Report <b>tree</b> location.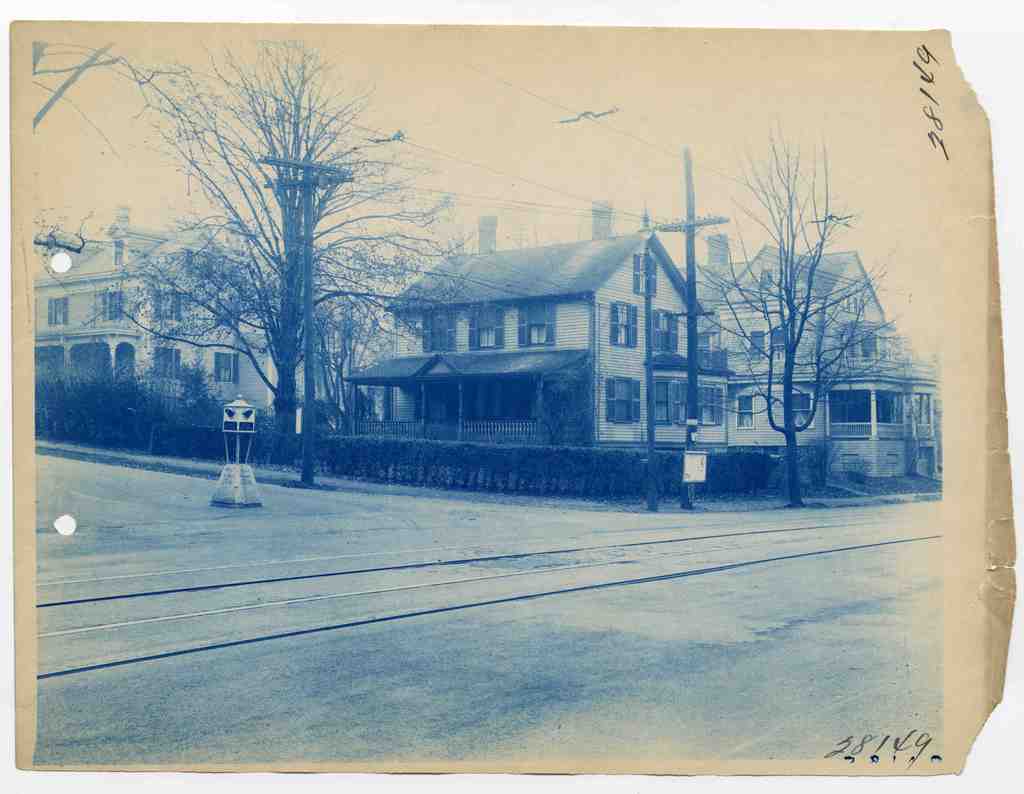
Report: Rect(545, 359, 600, 445).
